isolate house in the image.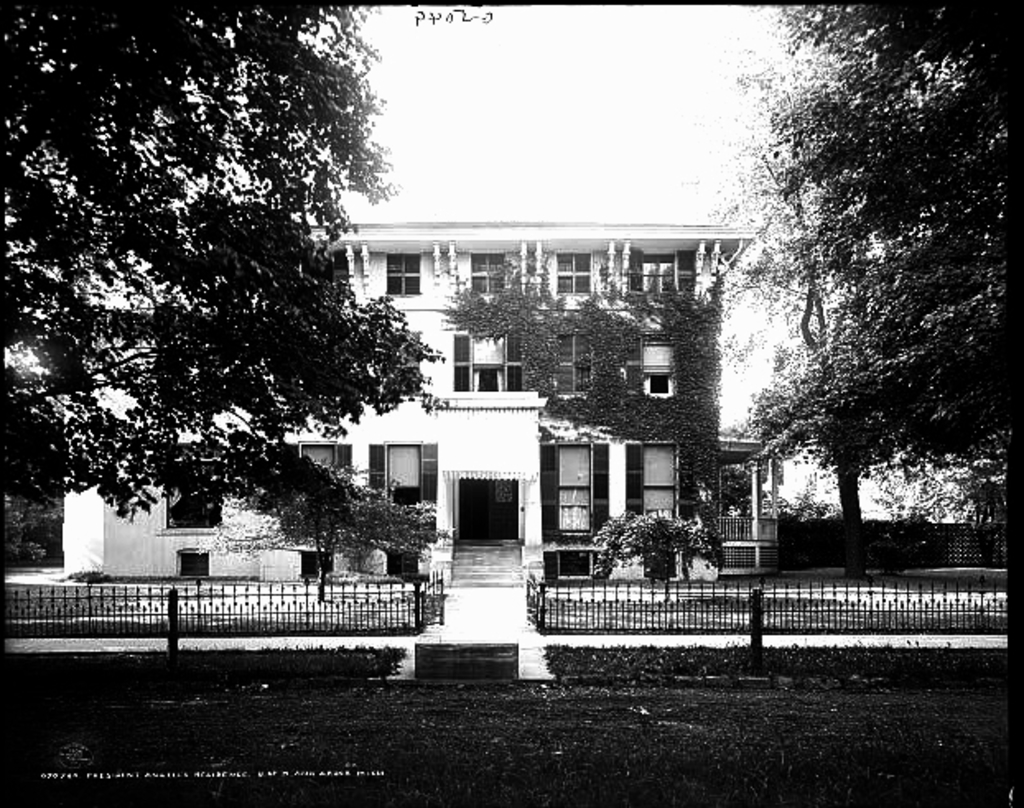
Isolated region: x1=100, y1=216, x2=757, y2=589.
